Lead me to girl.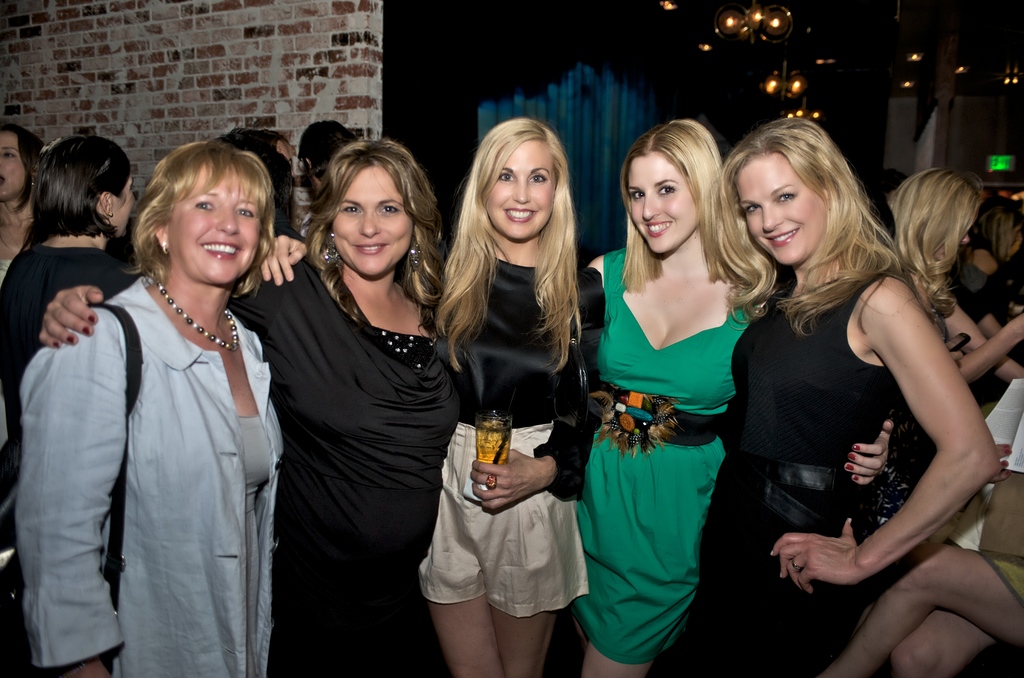
Lead to rect(0, 124, 140, 488).
